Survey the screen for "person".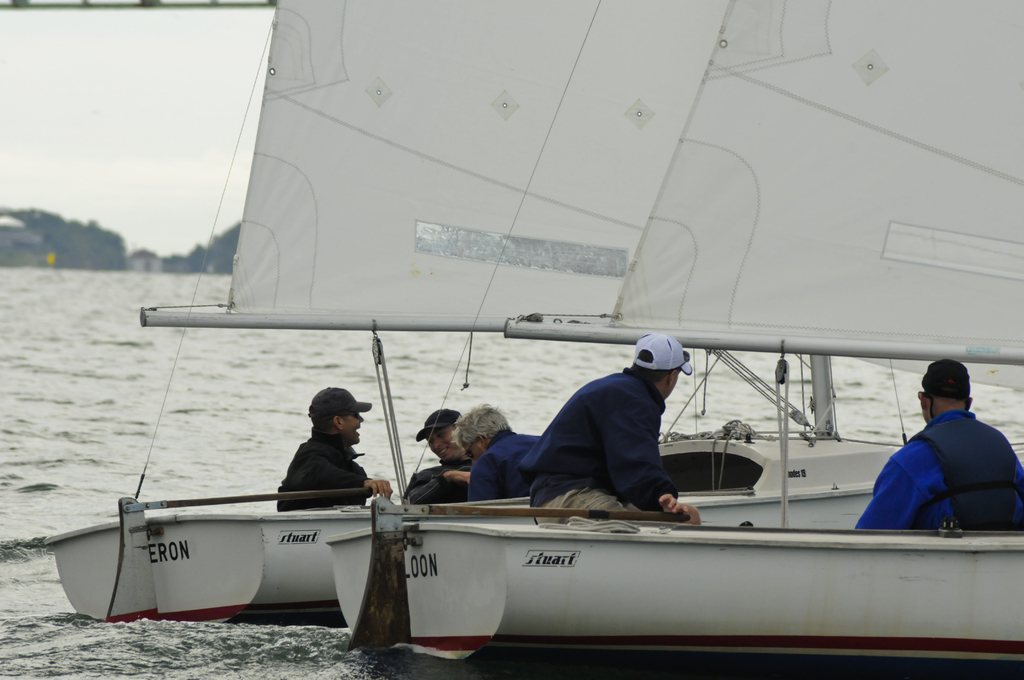
Survey found: 431:407:548:508.
